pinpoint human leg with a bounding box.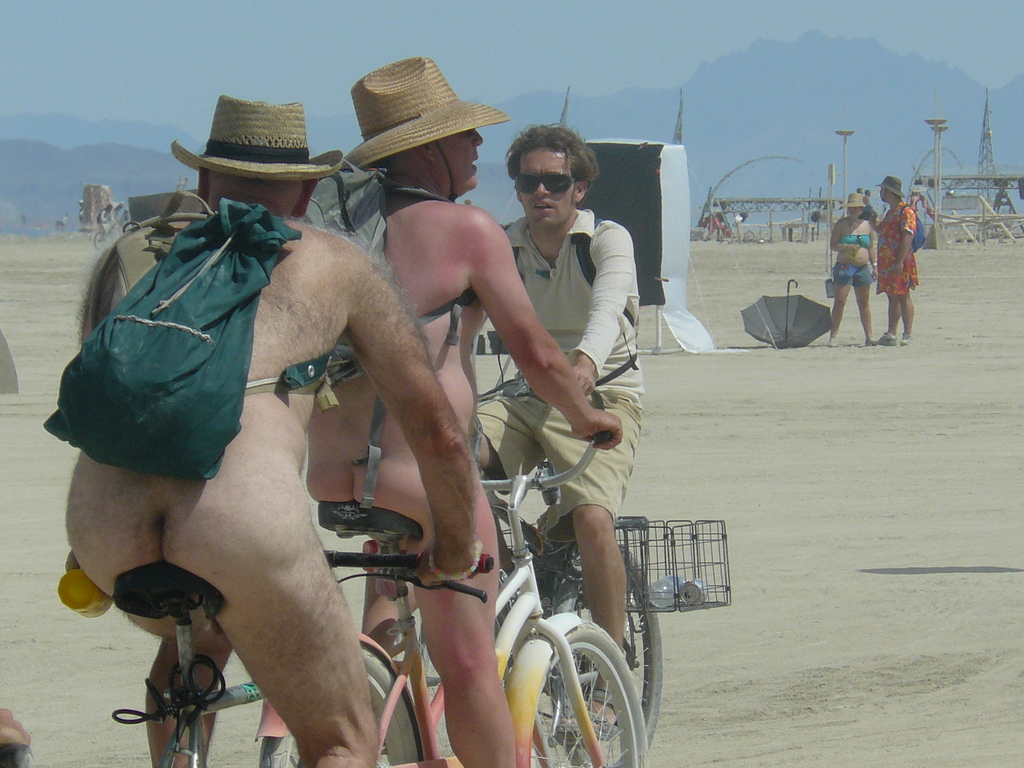
<region>827, 268, 852, 348</region>.
